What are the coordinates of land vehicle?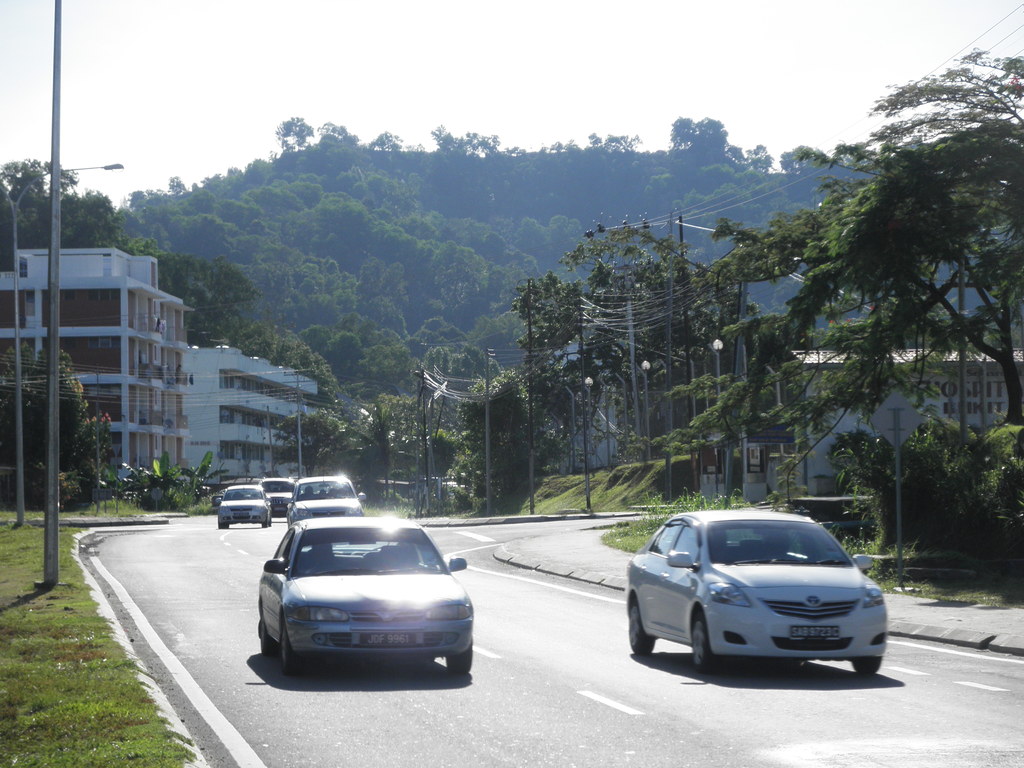
[214, 483, 271, 529].
